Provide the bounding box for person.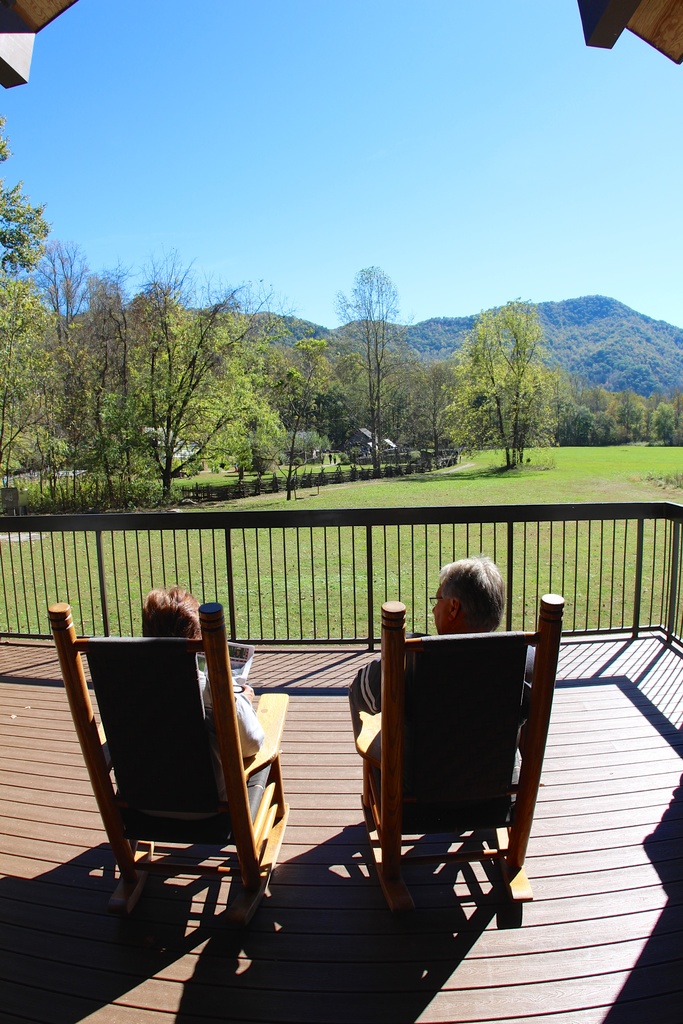
x1=141 y1=580 x2=265 y2=765.
